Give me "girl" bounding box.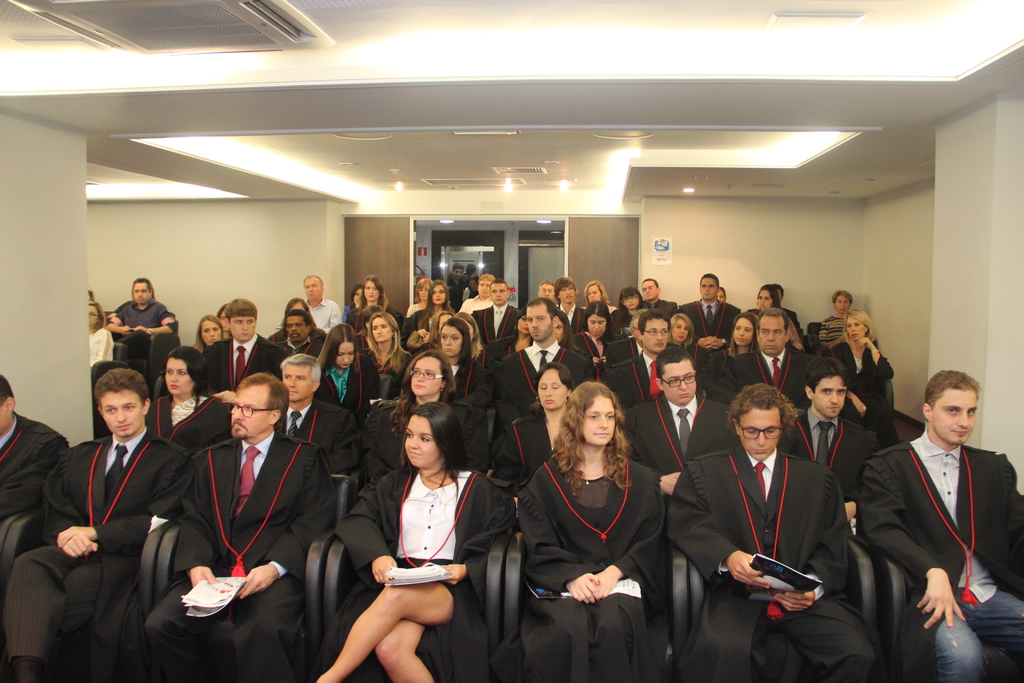
locate(609, 287, 646, 336).
